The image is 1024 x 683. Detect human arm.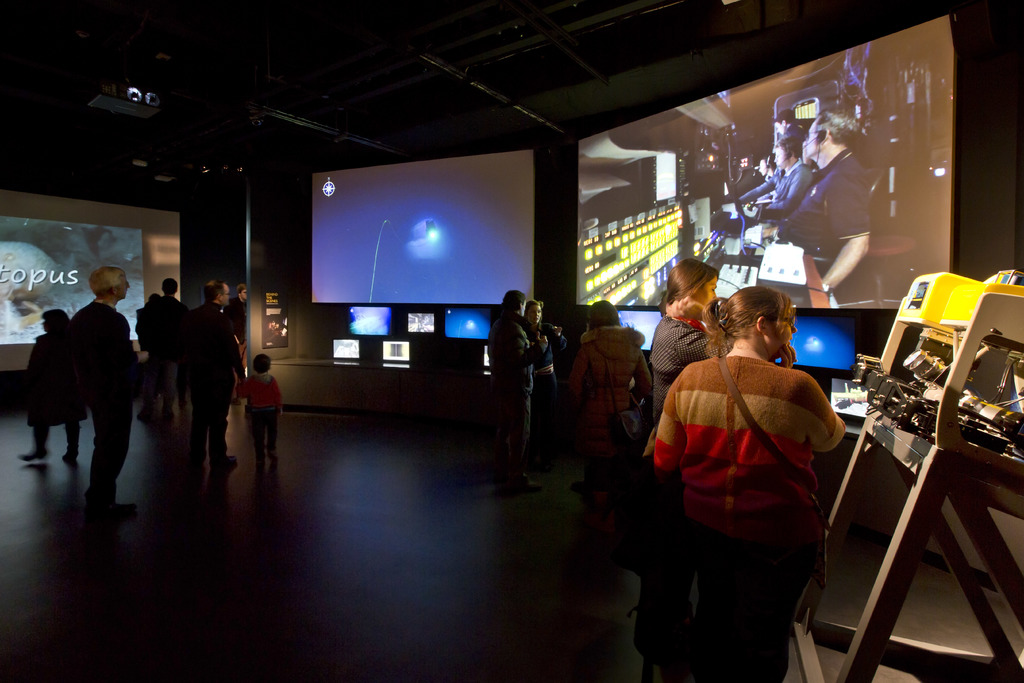
Detection: <region>567, 346, 588, 411</region>.
